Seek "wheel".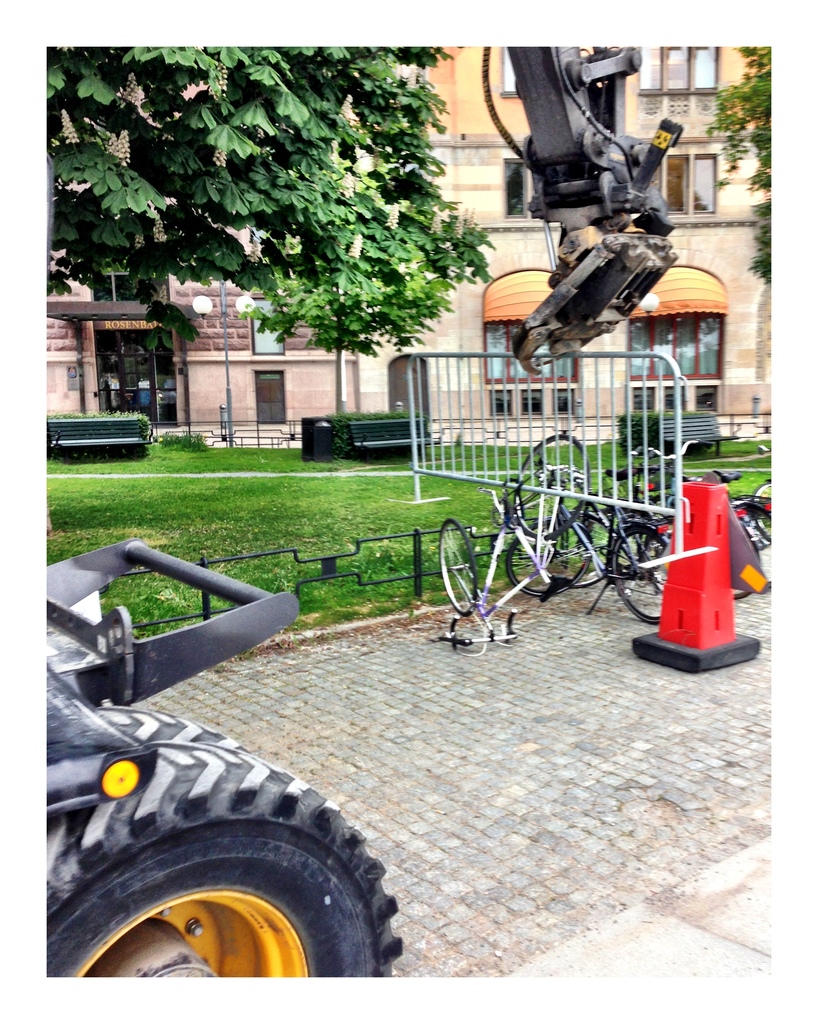
[564, 510, 620, 593].
